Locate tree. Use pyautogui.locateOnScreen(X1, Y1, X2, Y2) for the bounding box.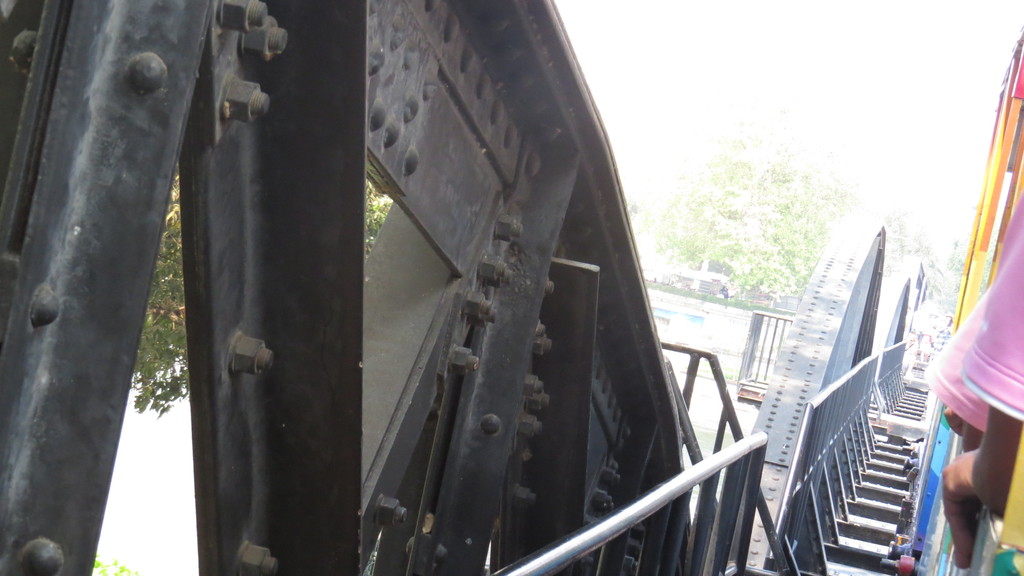
pyautogui.locateOnScreen(120, 164, 194, 417).
